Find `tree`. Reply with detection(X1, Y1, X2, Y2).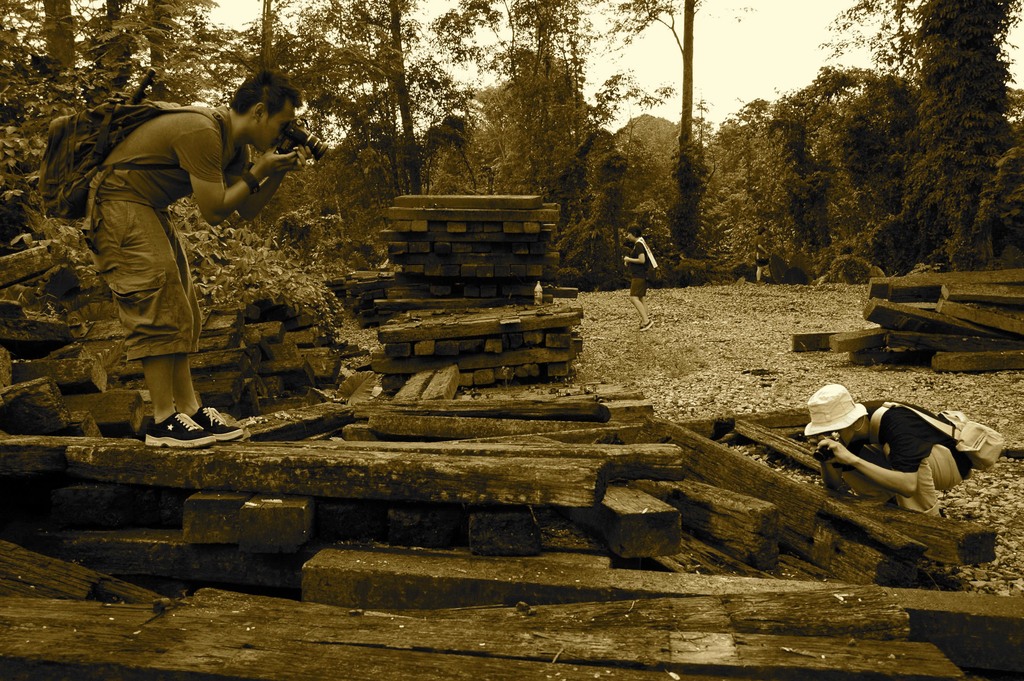
detection(37, 0, 69, 66).
